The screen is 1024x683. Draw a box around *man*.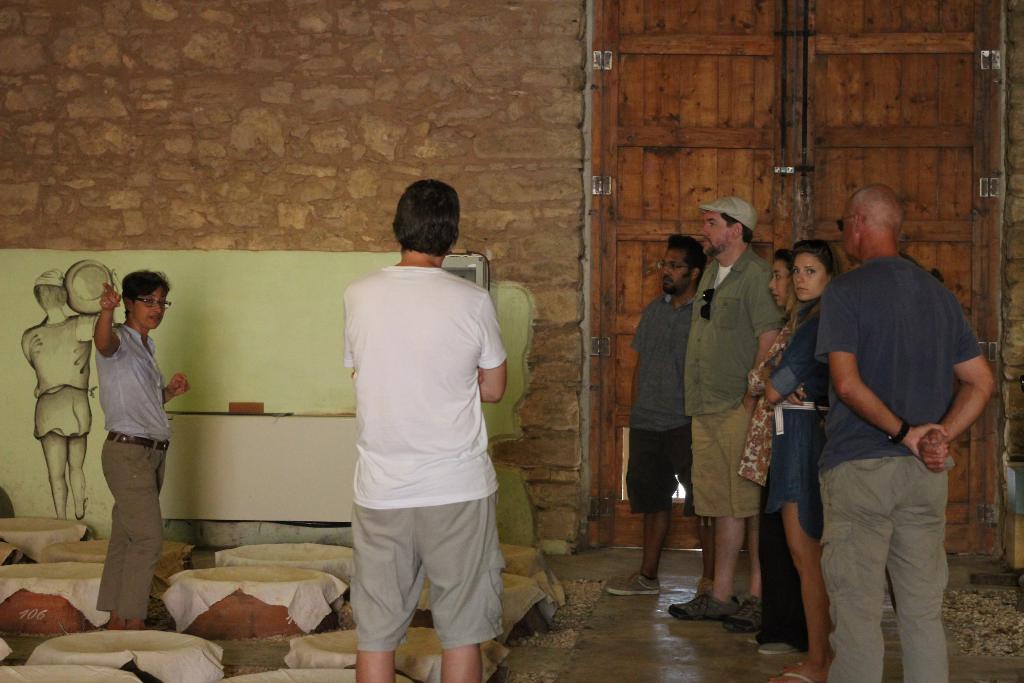
bbox=[98, 273, 198, 635].
